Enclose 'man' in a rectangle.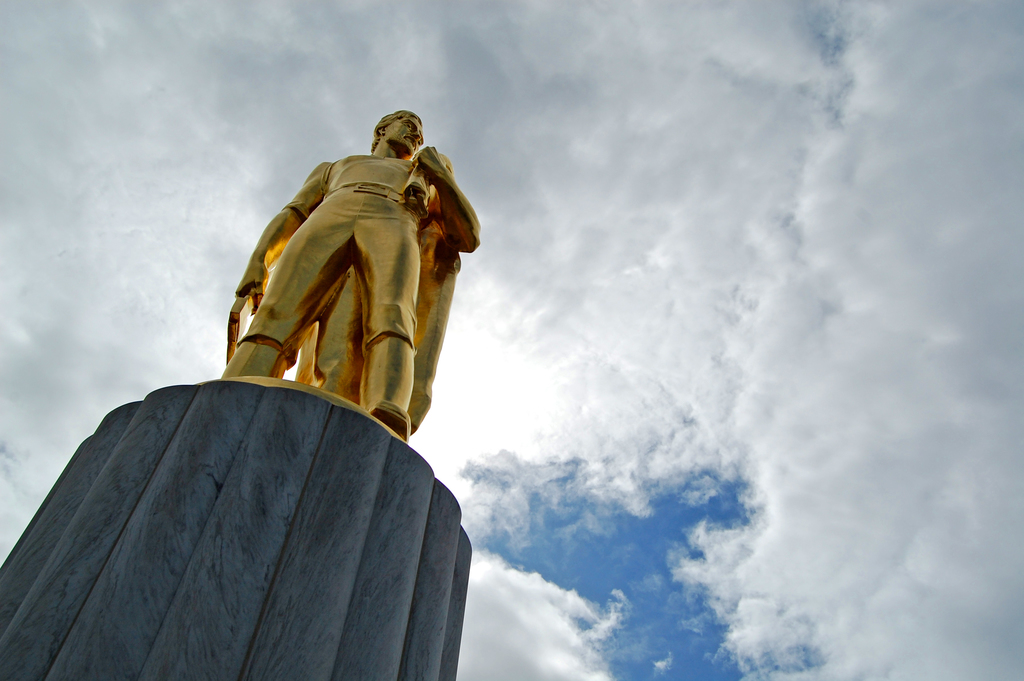
bbox(224, 119, 473, 489).
